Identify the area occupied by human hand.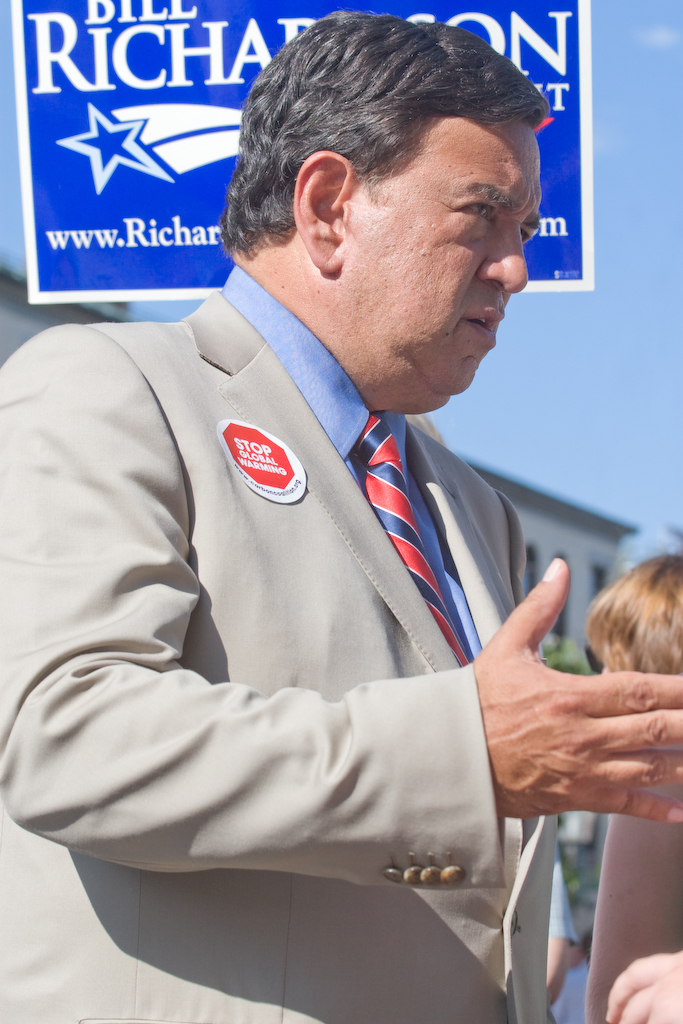
Area: Rect(598, 946, 682, 1023).
